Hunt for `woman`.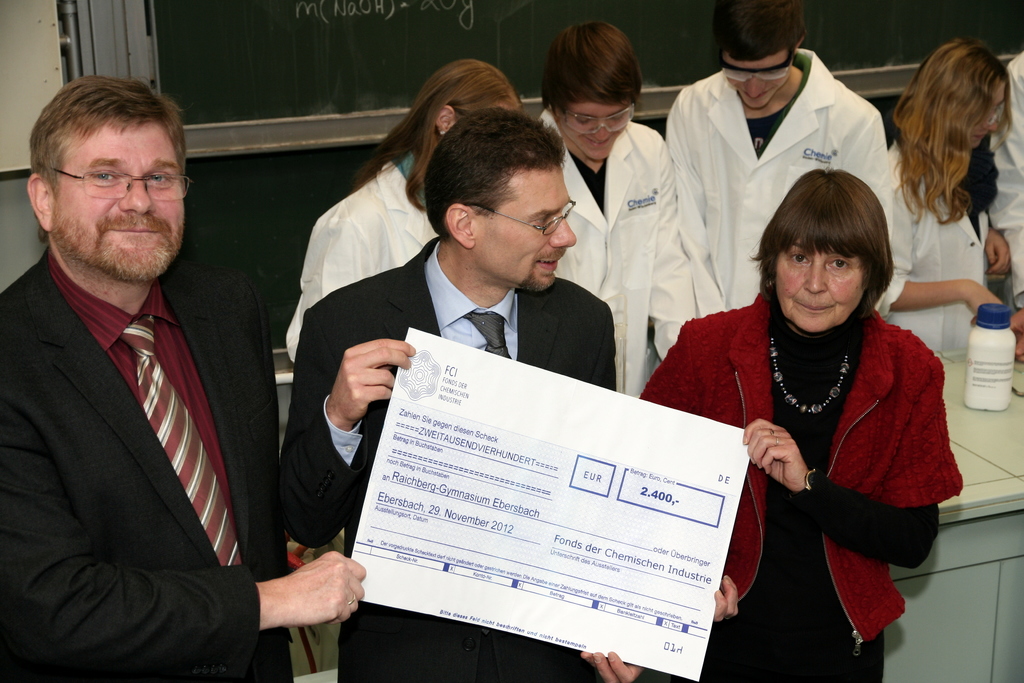
Hunted down at [879, 40, 1012, 357].
